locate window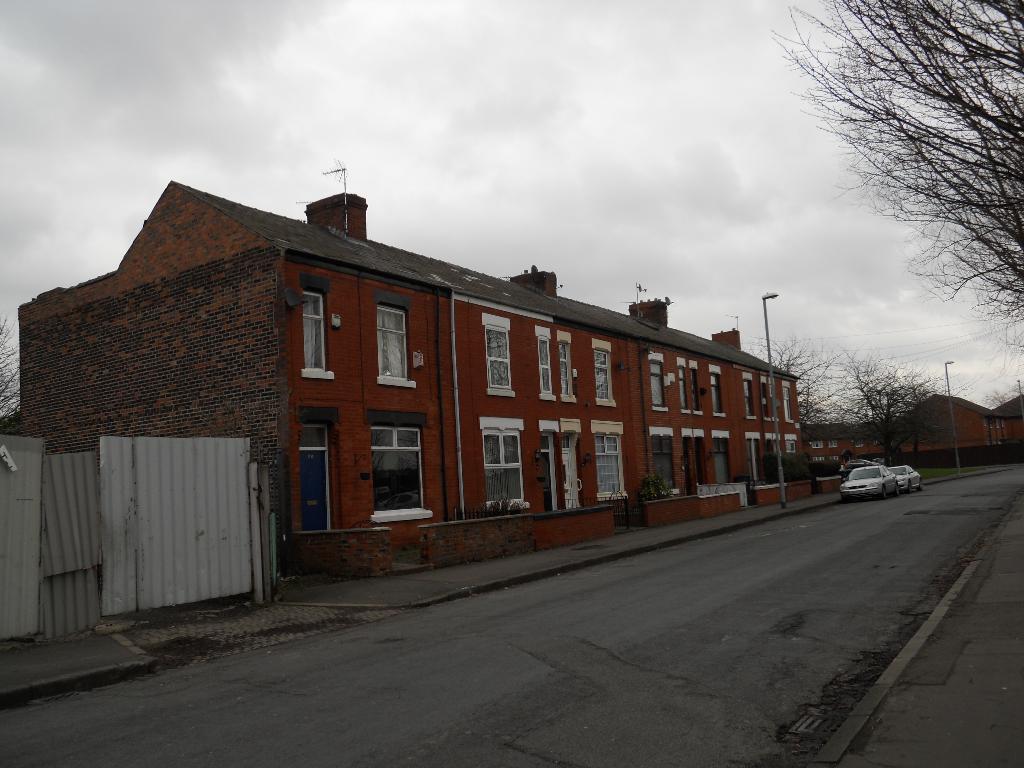
<region>711, 367, 723, 412</region>
